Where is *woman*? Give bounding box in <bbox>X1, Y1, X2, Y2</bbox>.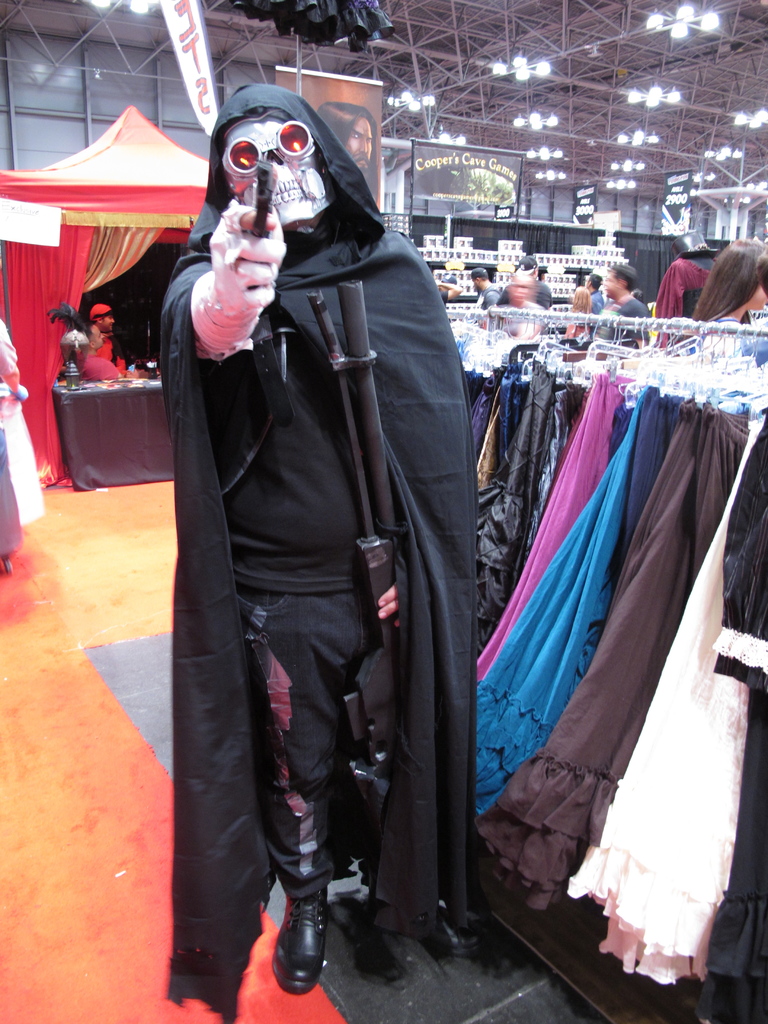
<bbox>687, 237, 767, 339</bbox>.
